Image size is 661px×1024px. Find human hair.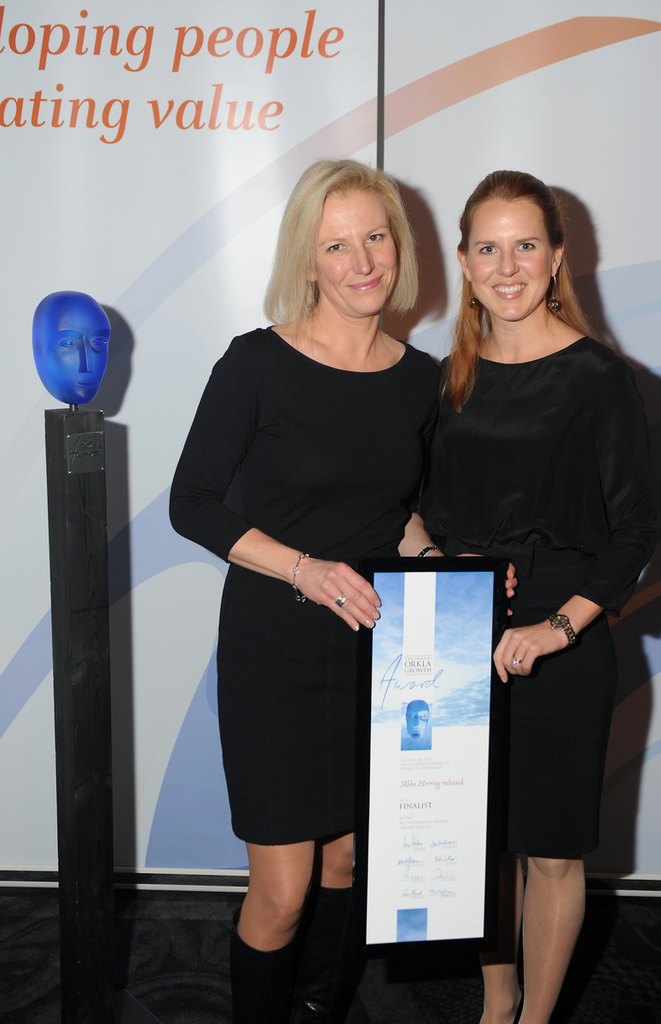
271, 161, 429, 325.
